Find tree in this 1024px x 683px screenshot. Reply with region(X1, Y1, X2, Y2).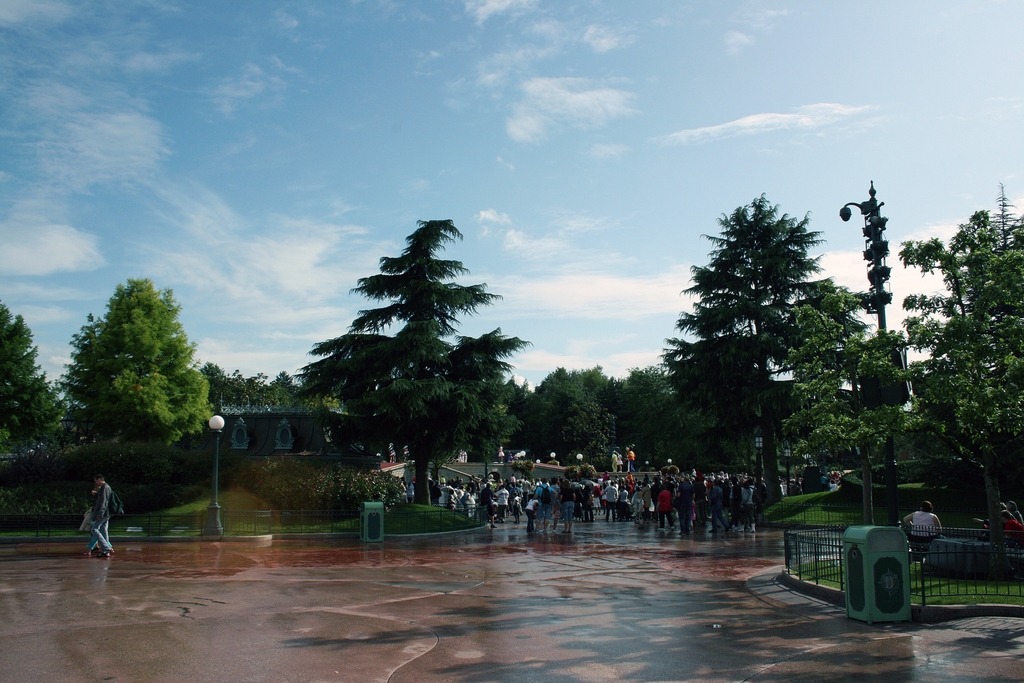
region(299, 216, 519, 505).
